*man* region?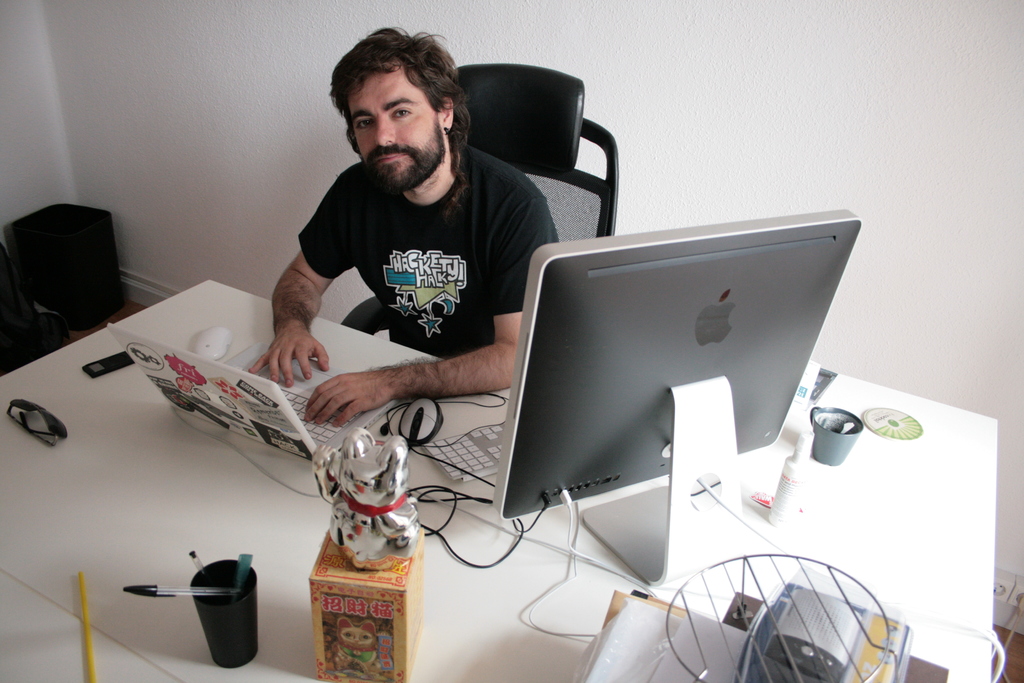
bbox=(243, 37, 593, 477)
